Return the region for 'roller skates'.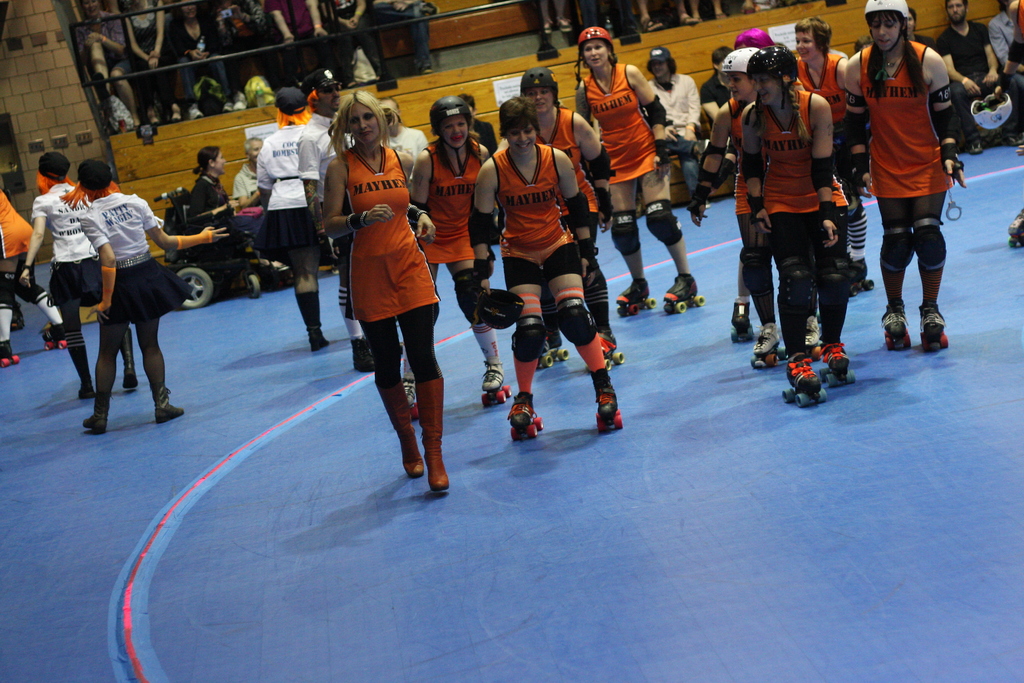
477/359/513/407.
